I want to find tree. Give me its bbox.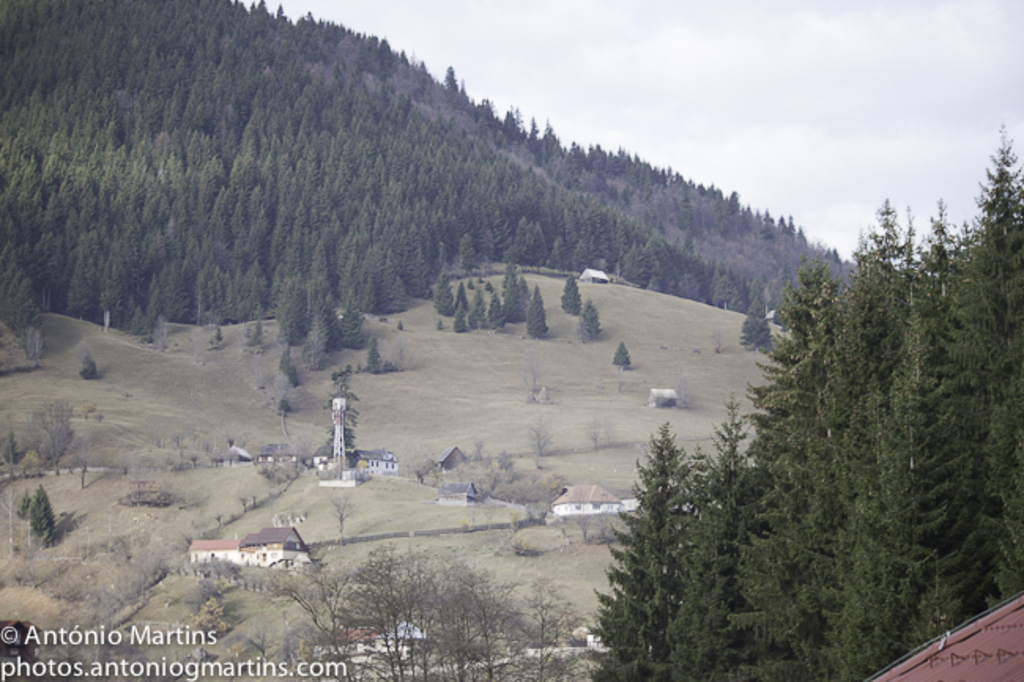
locate(306, 317, 329, 370).
